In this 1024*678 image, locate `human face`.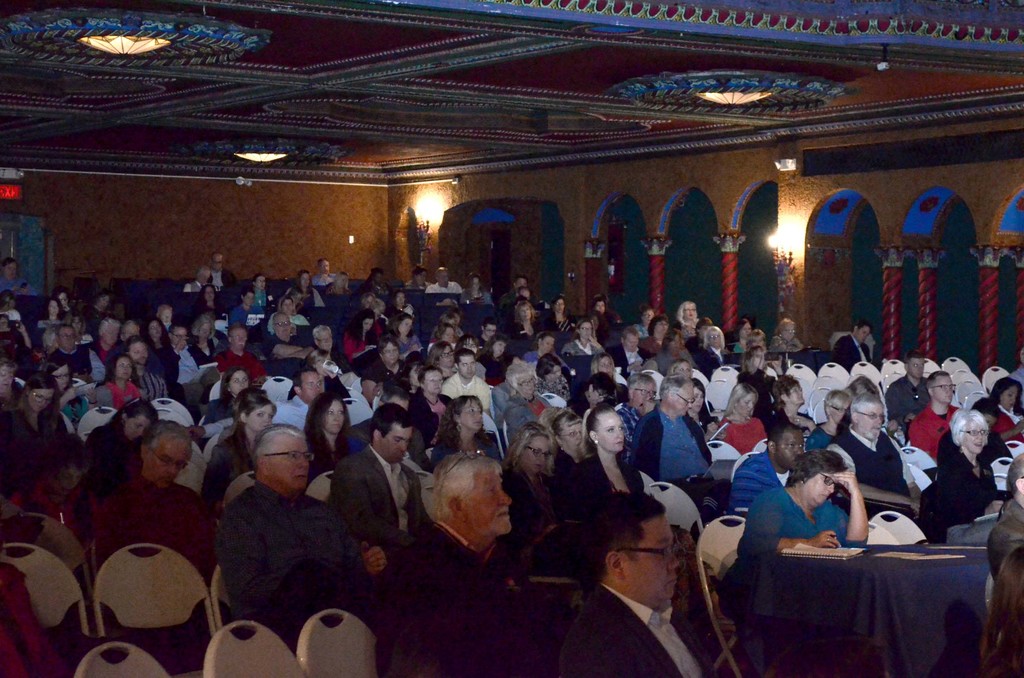
Bounding box: box(234, 327, 246, 350).
